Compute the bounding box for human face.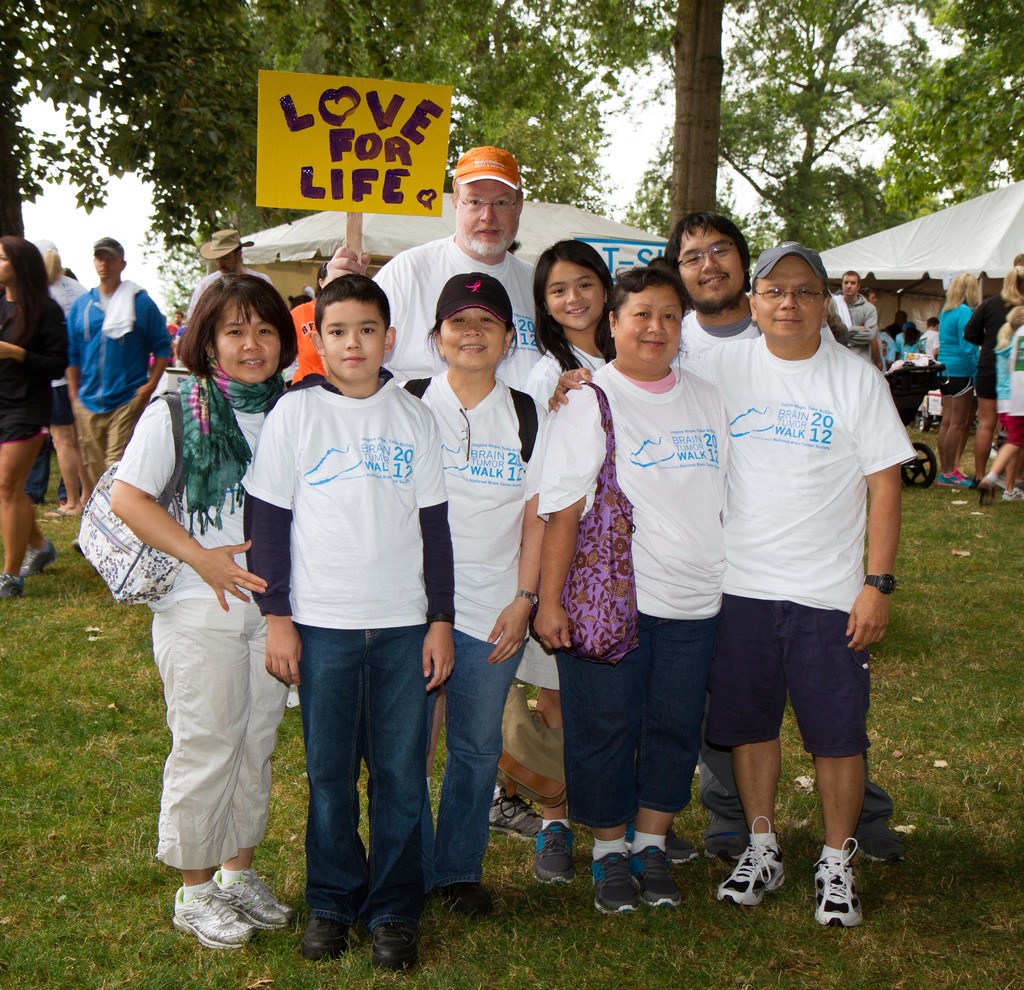
BBox(617, 282, 683, 368).
